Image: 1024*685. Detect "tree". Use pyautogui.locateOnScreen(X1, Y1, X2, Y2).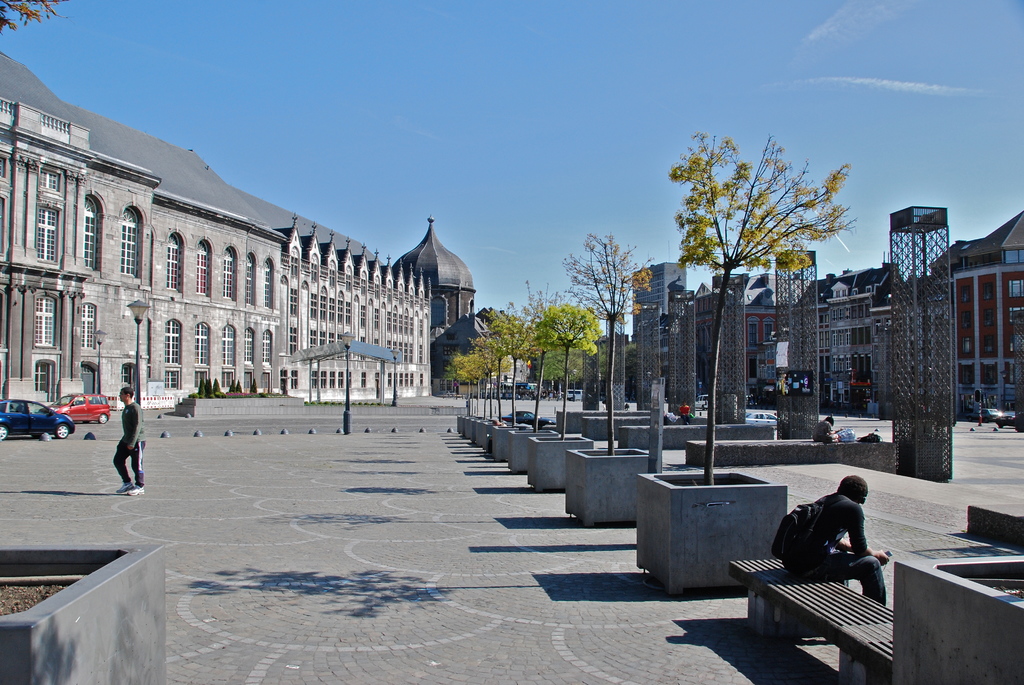
pyautogui.locateOnScreen(531, 302, 599, 425).
